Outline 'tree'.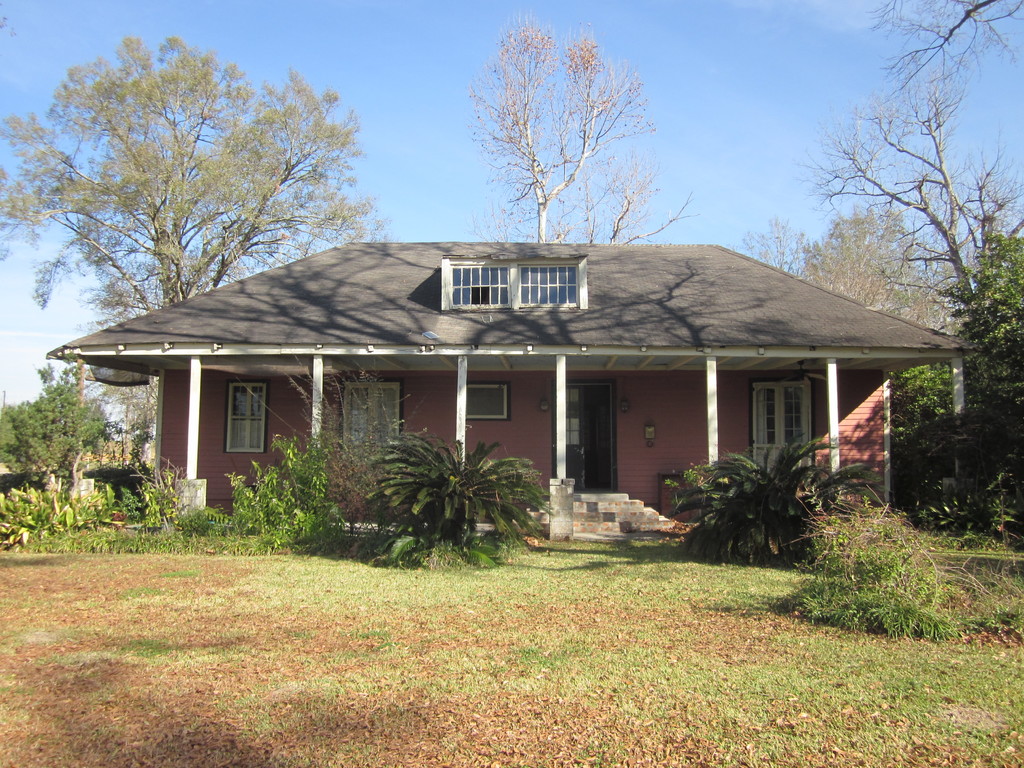
Outline: pyautogui.locateOnScreen(0, 31, 375, 446).
